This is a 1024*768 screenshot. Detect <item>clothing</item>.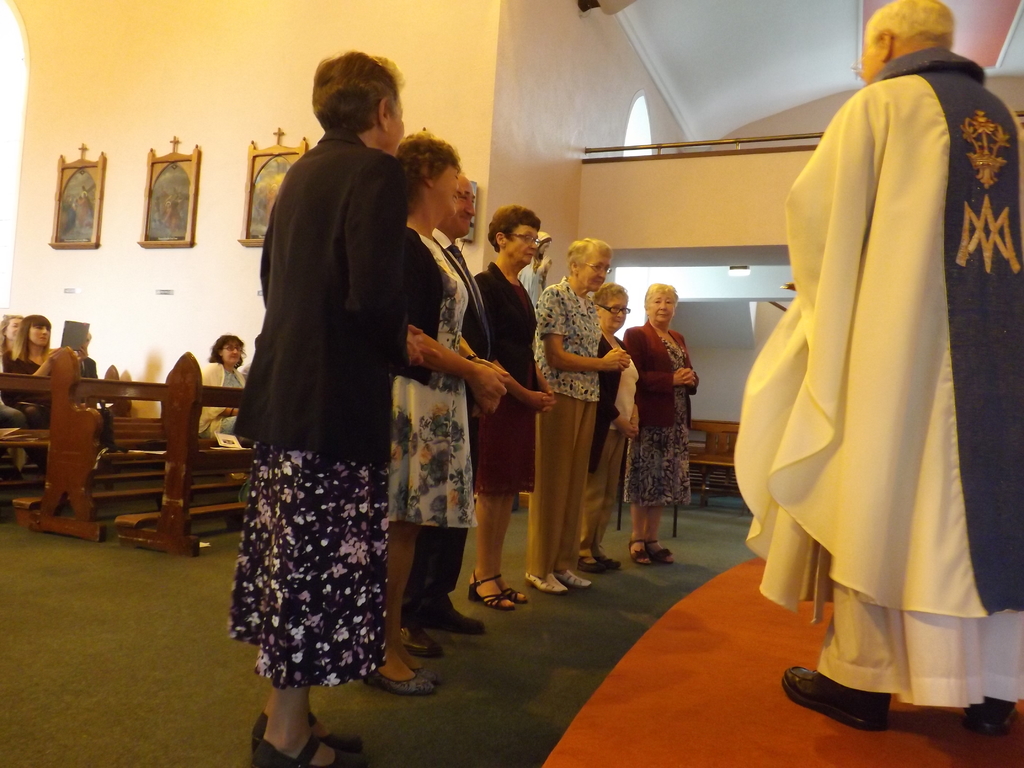
(716,56,1023,723).
